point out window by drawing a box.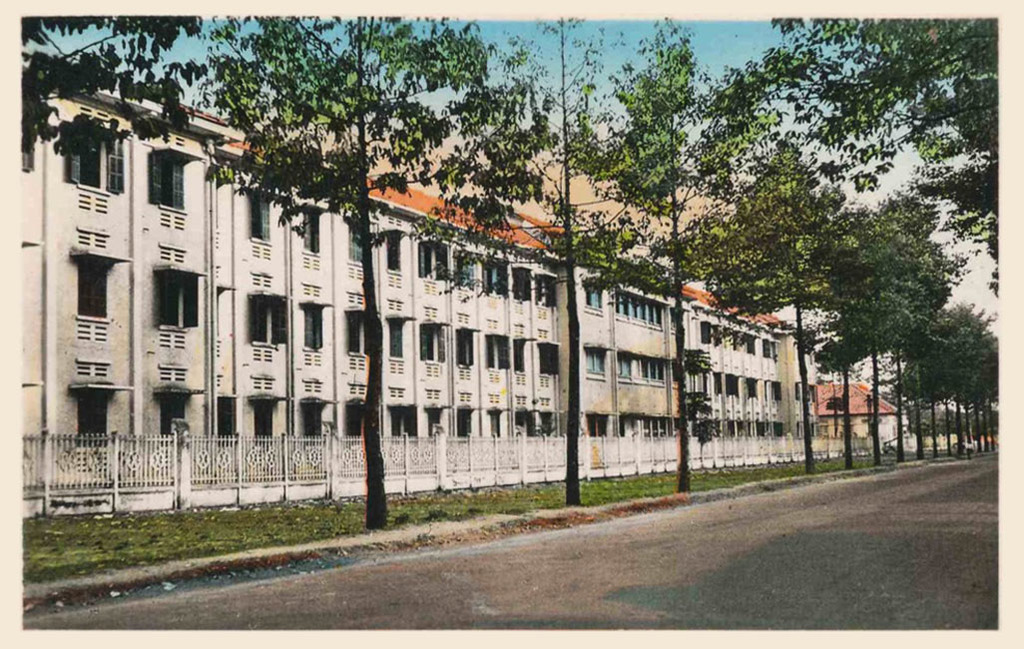
locate(345, 314, 374, 359).
